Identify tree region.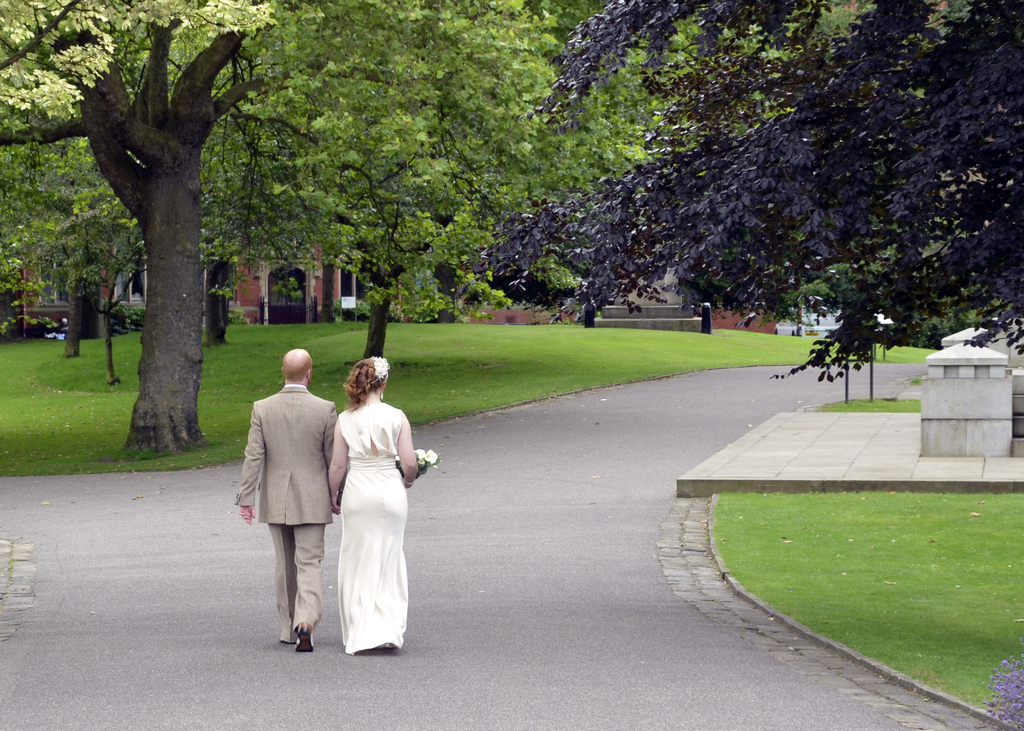
Region: 0,71,143,366.
